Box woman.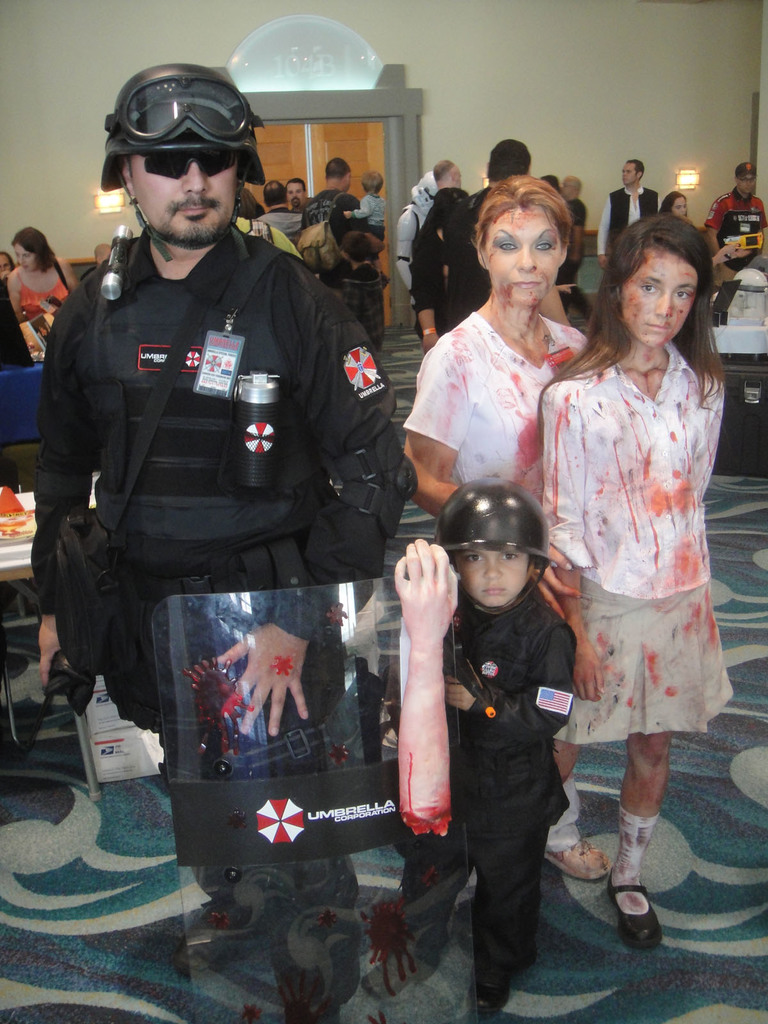
pyautogui.locateOnScreen(401, 175, 612, 879).
